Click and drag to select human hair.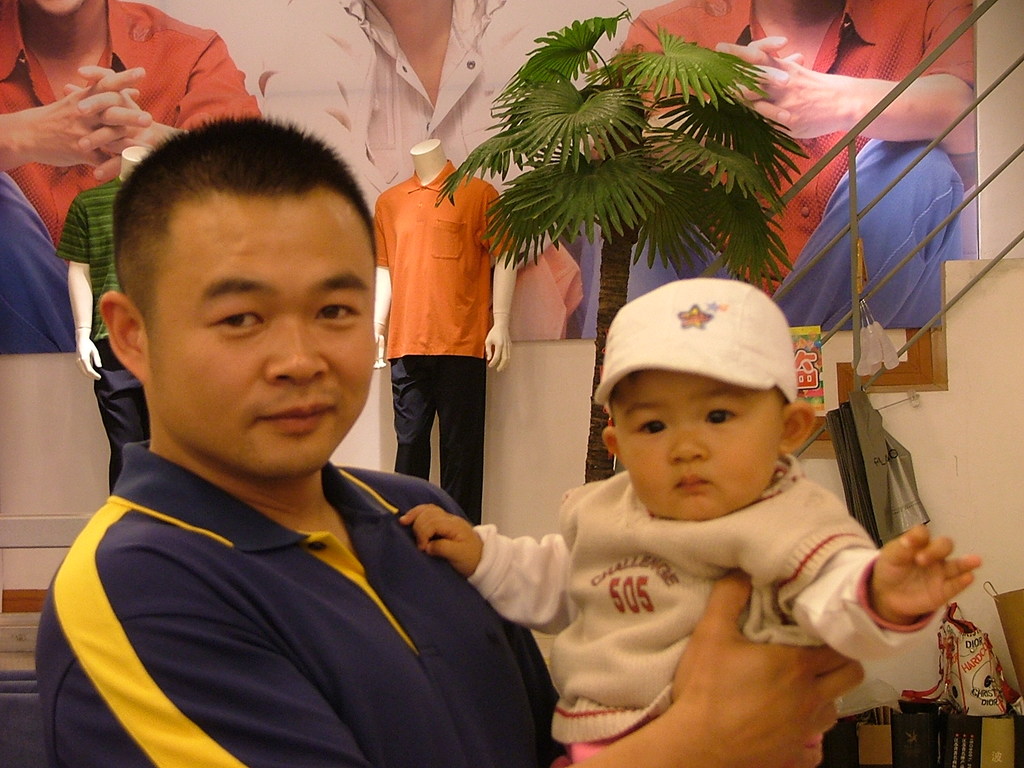
Selection: (x1=95, y1=99, x2=396, y2=430).
